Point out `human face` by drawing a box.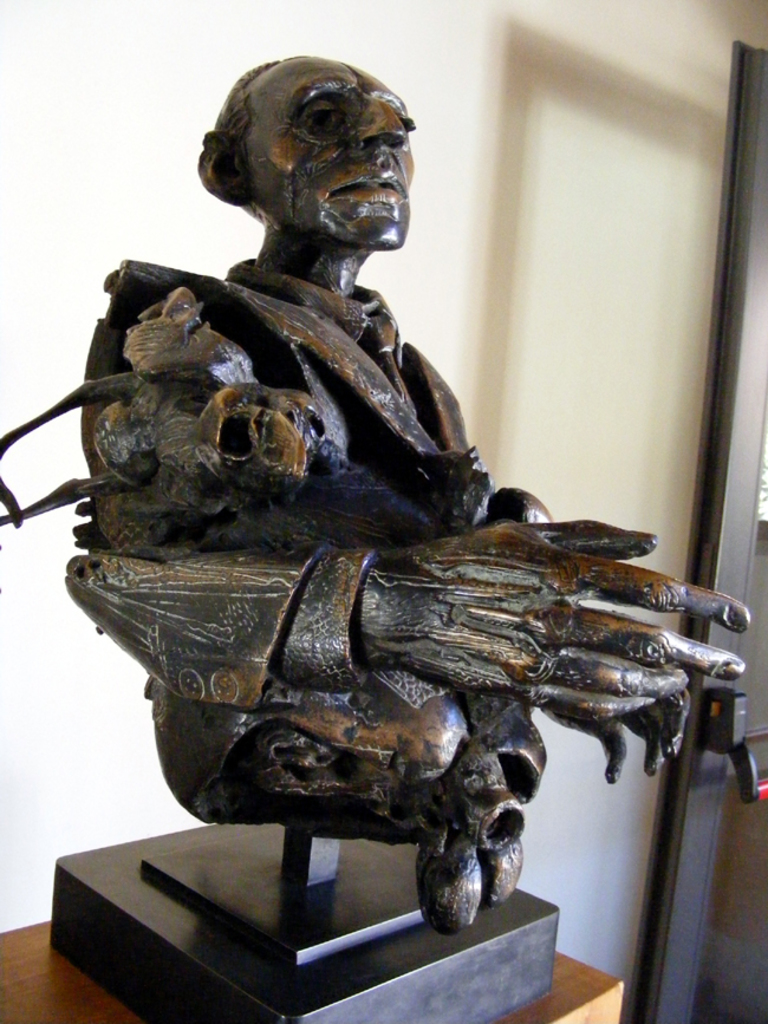
<region>250, 58, 415, 247</region>.
